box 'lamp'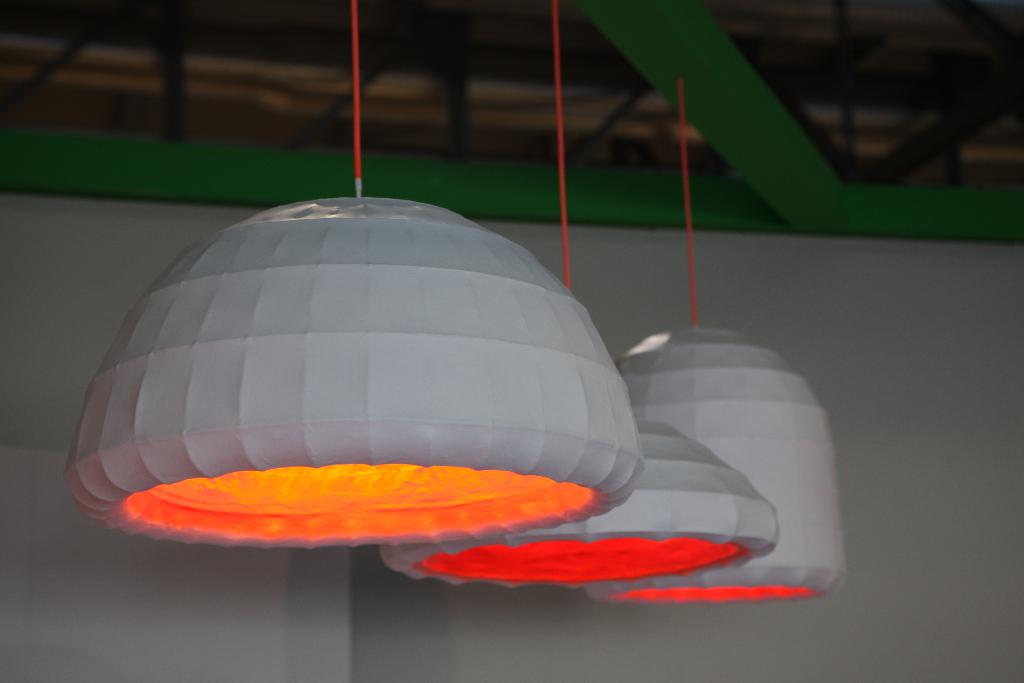
(376,0,775,593)
